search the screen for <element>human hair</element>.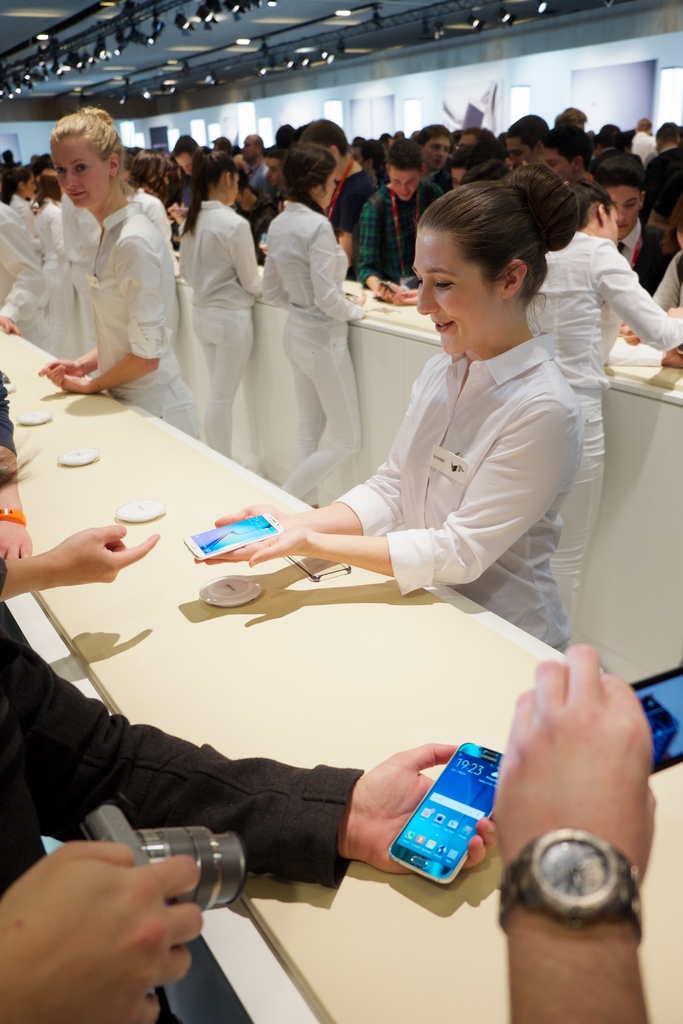
Found at box(552, 106, 587, 129).
